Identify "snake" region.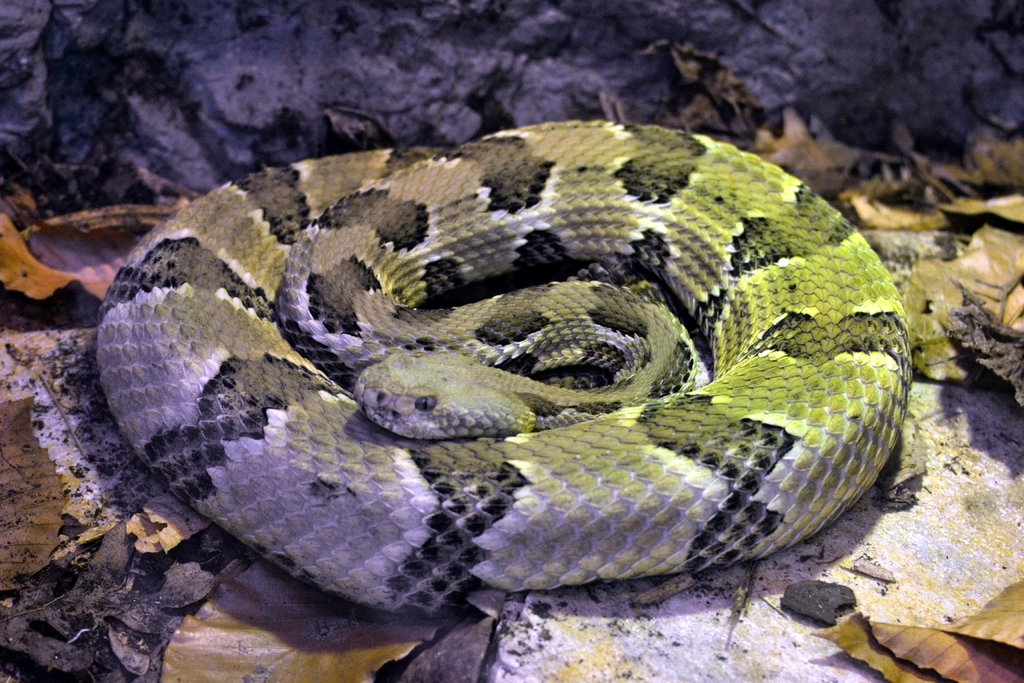
Region: detection(95, 115, 914, 618).
